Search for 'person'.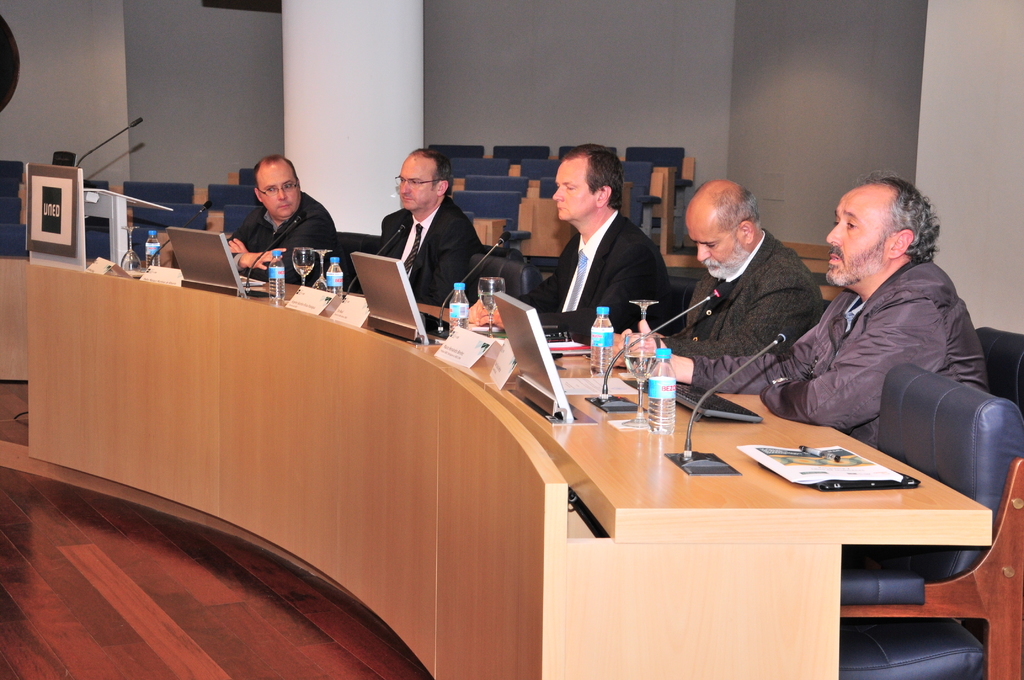
Found at x1=641 y1=188 x2=991 y2=449.
